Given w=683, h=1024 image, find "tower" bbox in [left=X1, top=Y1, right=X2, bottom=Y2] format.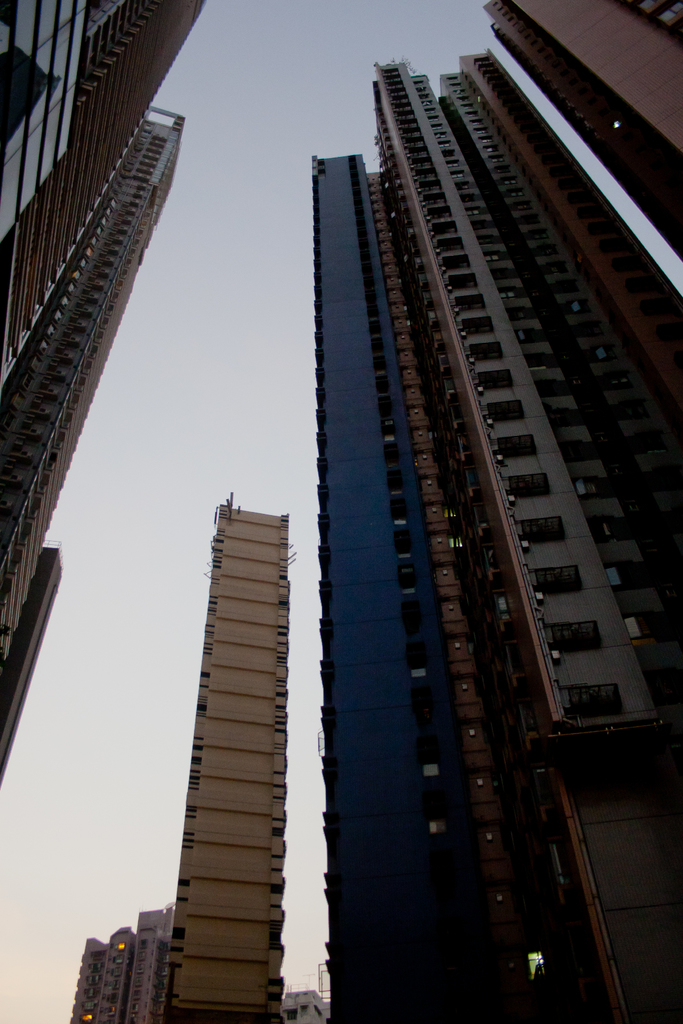
[left=124, top=451, right=322, bottom=1004].
